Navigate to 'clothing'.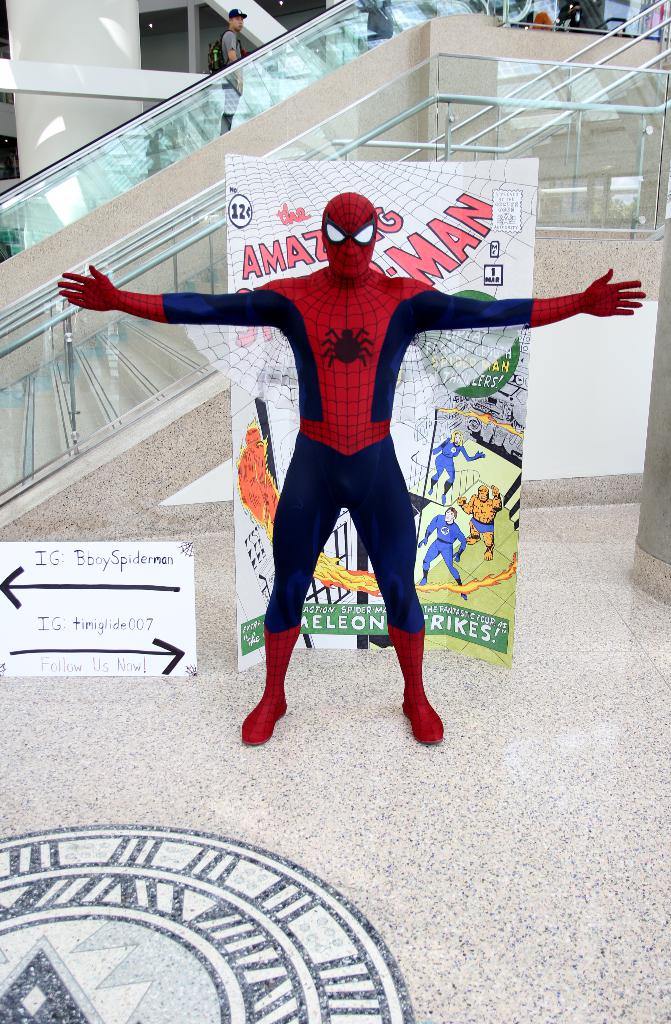
Navigation target: rect(218, 25, 242, 116).
